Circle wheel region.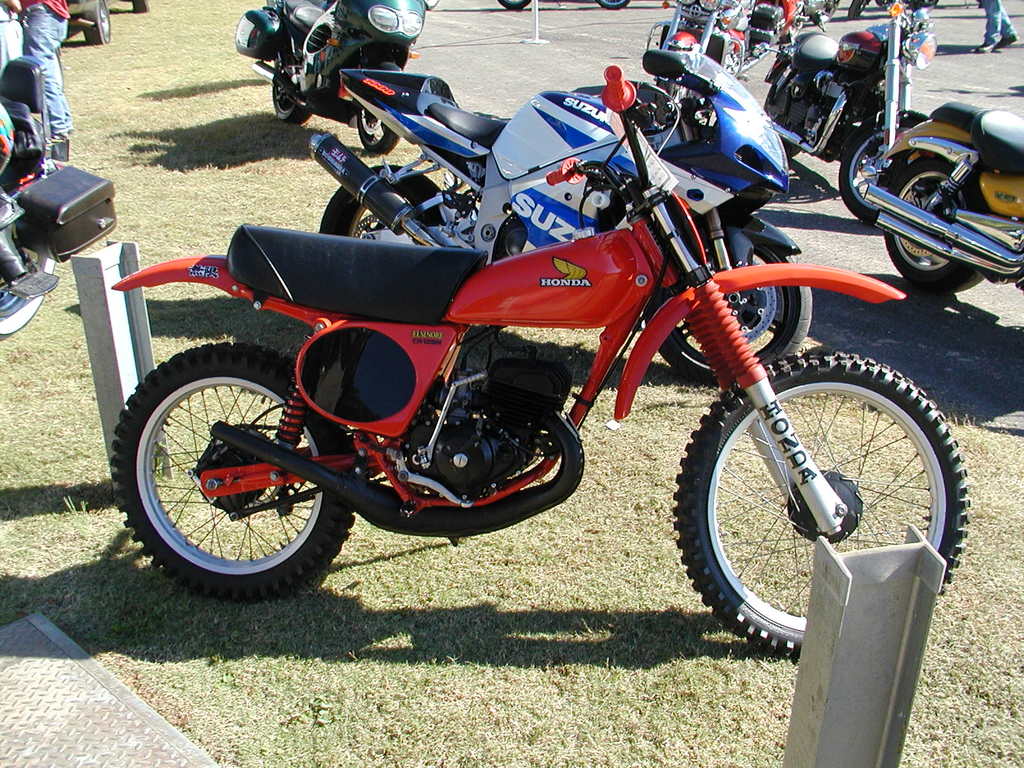
Region: rect(598, 0, 628, 10).
